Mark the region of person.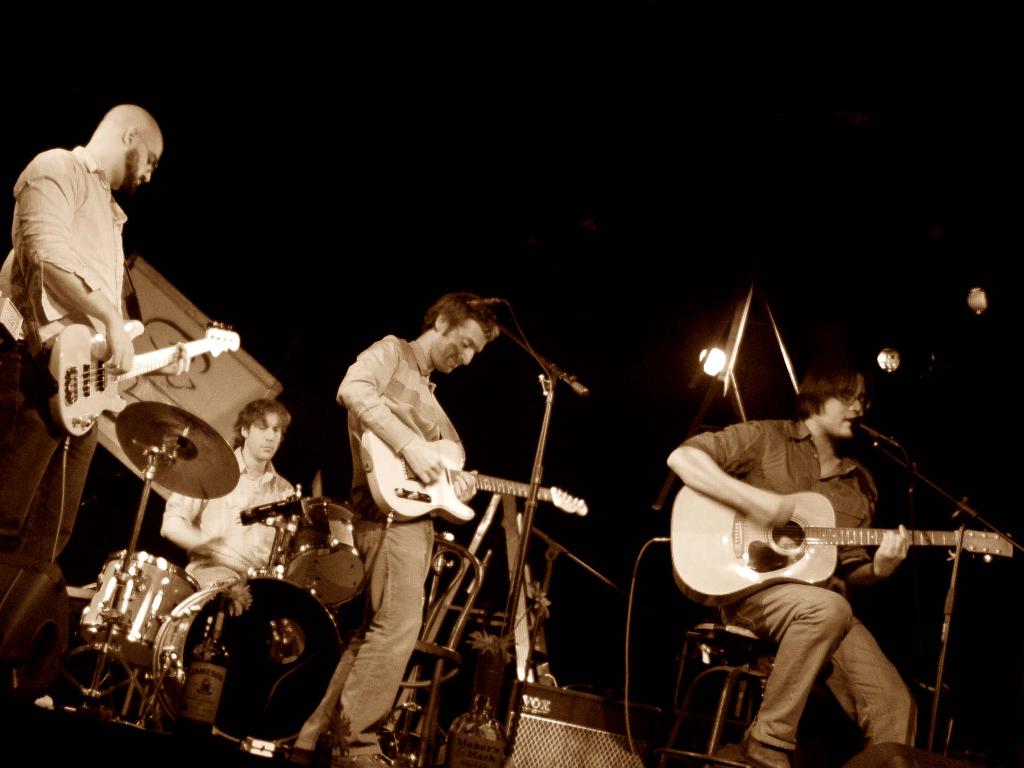
Region: locate(665, 361, 925, 767).
